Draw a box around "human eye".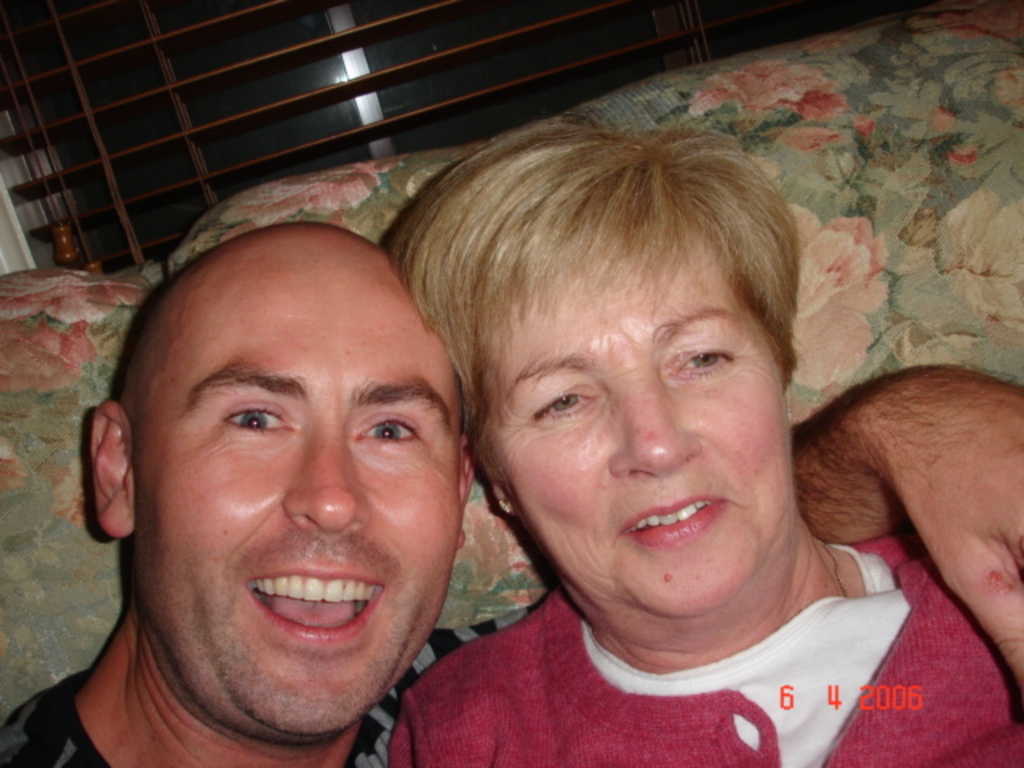
{"left": 218, "top": 398, "right": 299, "bottom": 437}.
